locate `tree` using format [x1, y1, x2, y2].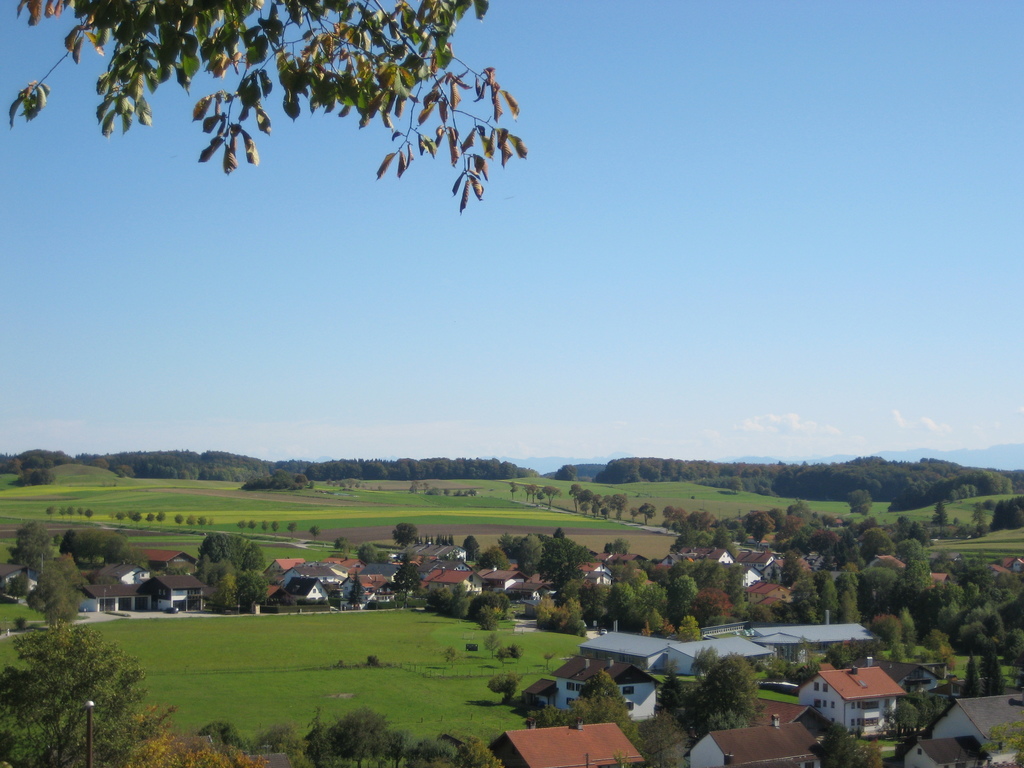
[269, 519, 279, 531].
